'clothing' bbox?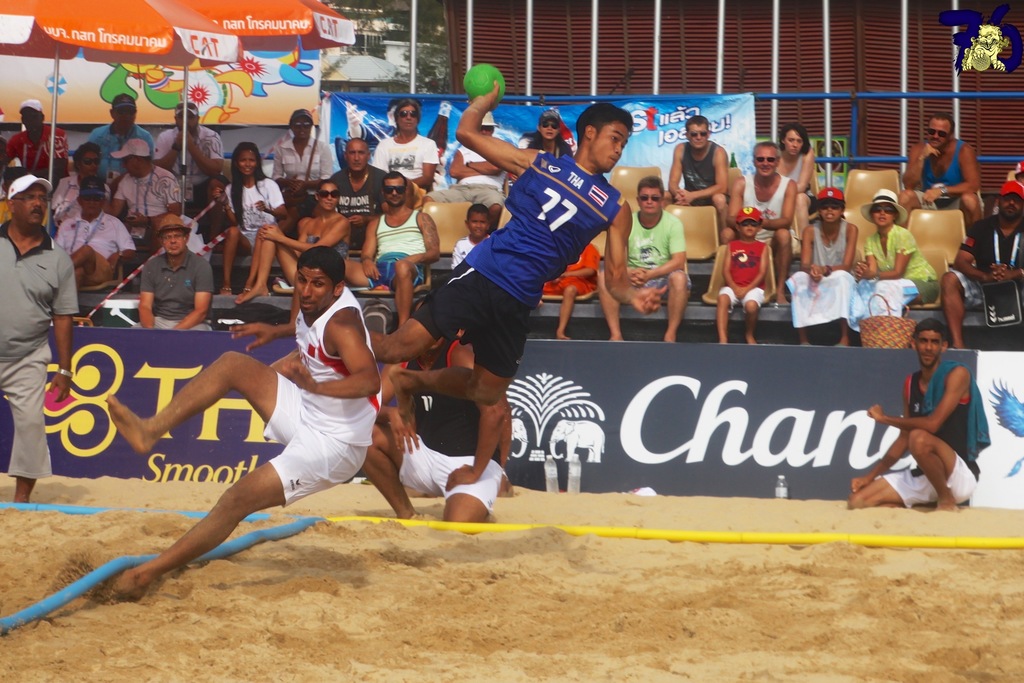
<region>225, 175, 288, 247</region>
